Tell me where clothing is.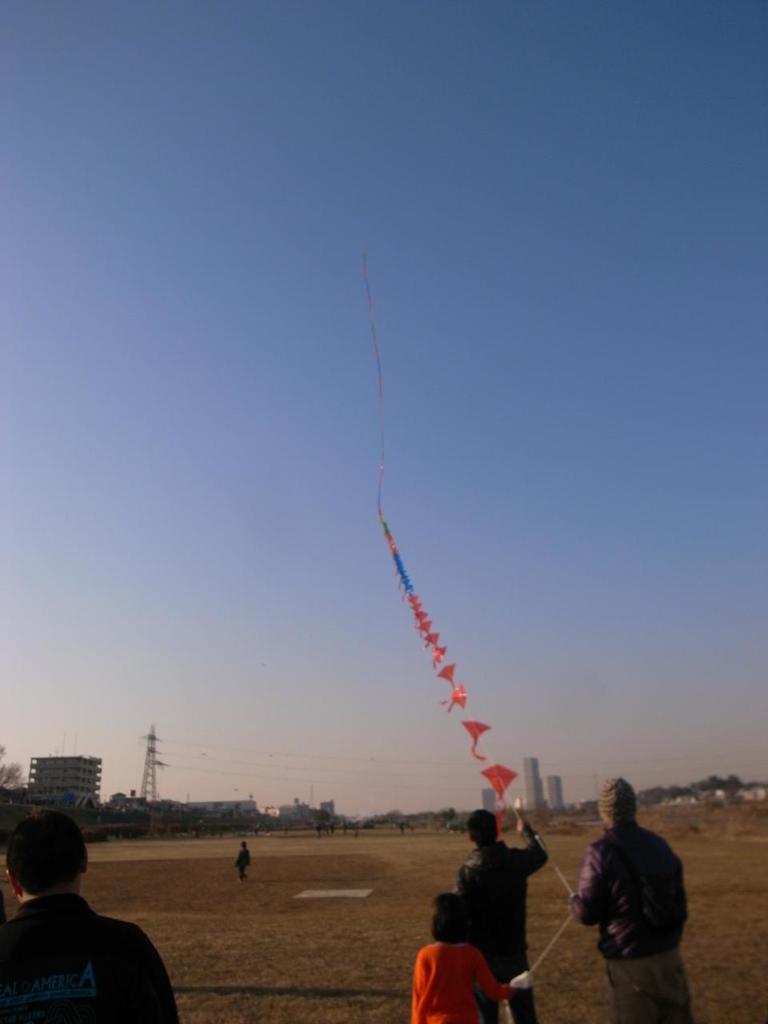
clothing is at [x1=3, y1=889, x2=188, y2=1023].
